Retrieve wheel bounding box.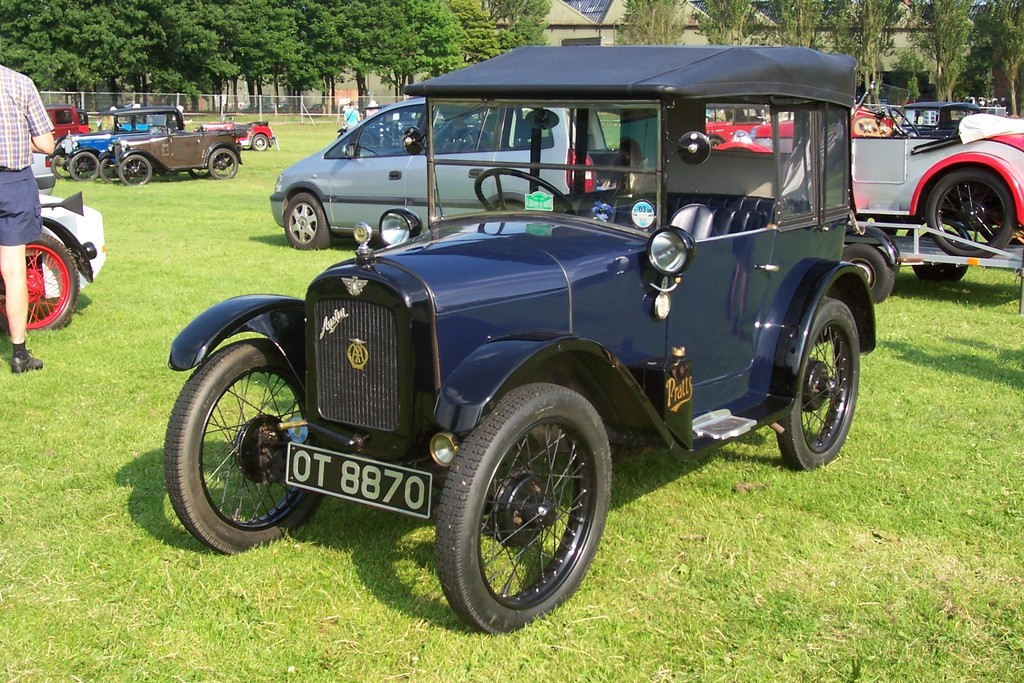
Bounding box: [434,378,618,633].
